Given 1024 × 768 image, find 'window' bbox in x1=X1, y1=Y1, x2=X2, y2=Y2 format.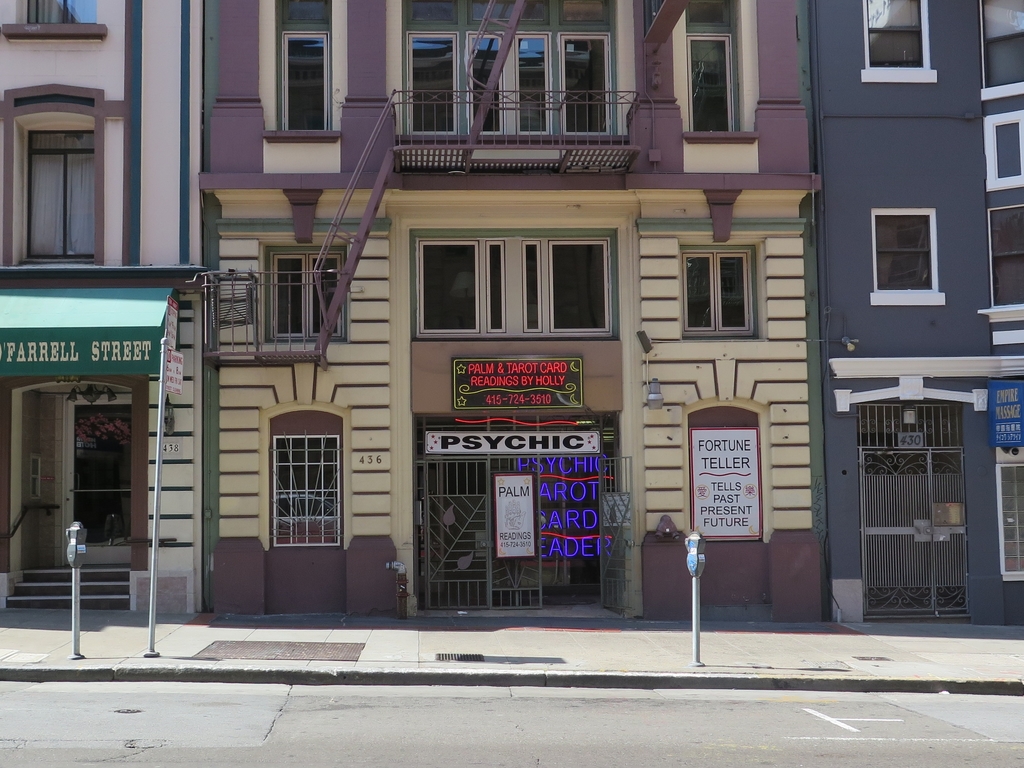
x1=860, y1=2, x2=938, y2=83.
